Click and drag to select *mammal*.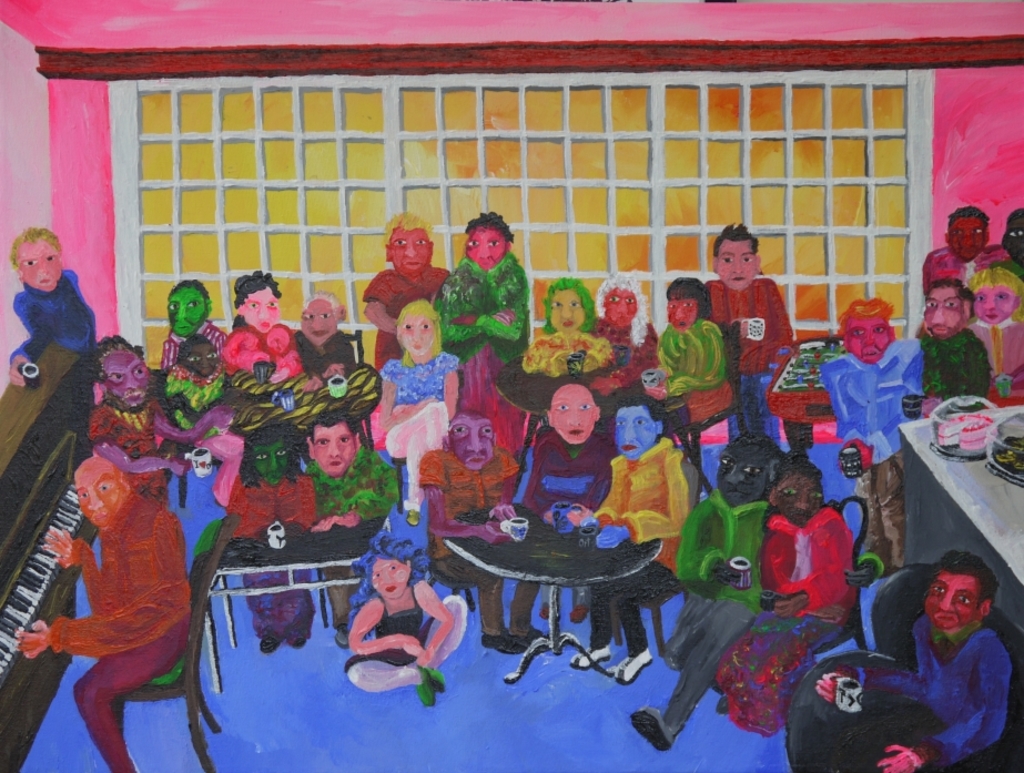
Selection: bbox=[224, 272, 303, 378].
